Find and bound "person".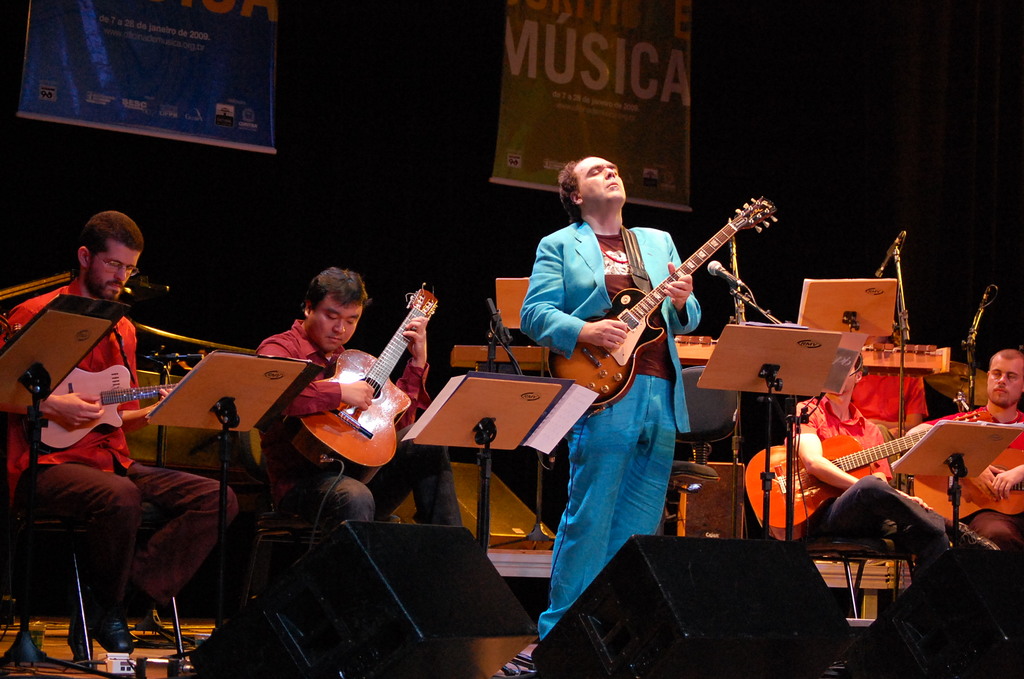
Bound: <bbox>257, 261, 474, 535</bbox>.
